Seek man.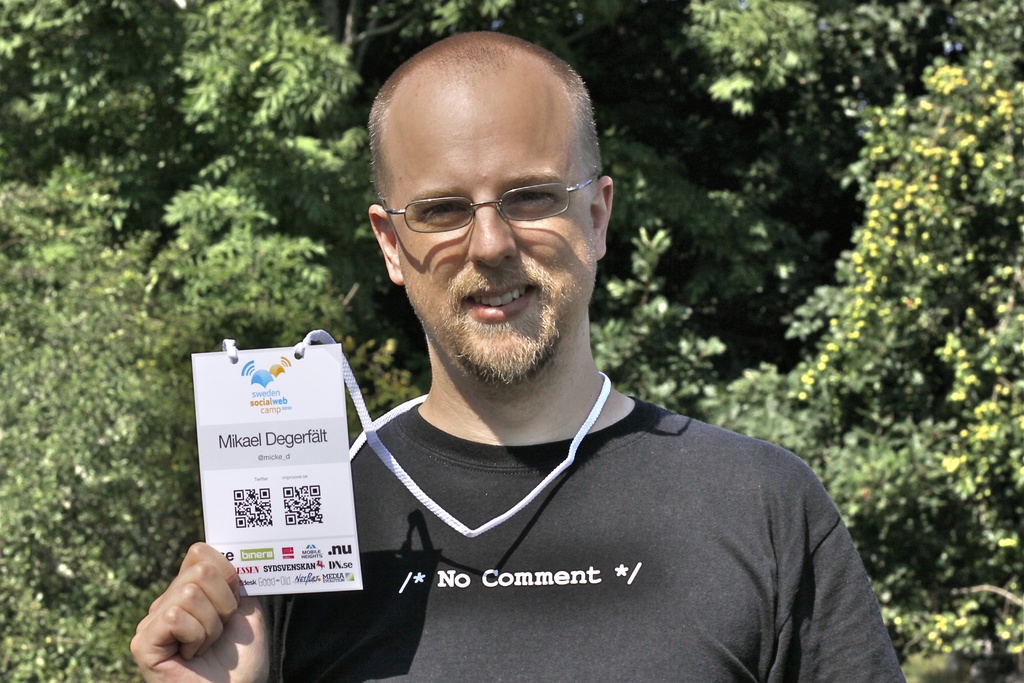
{"left": 290, "top": 21, "right": 890, "bottom": 679}.
